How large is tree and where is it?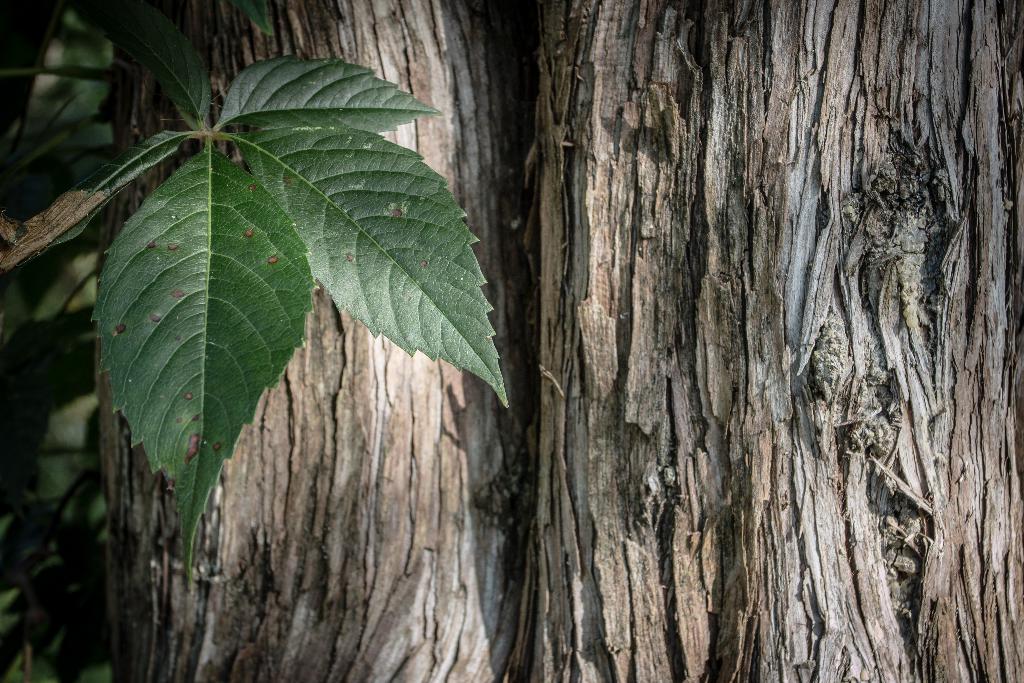
Bounding box: BBox(94, 0, 522, 682).
